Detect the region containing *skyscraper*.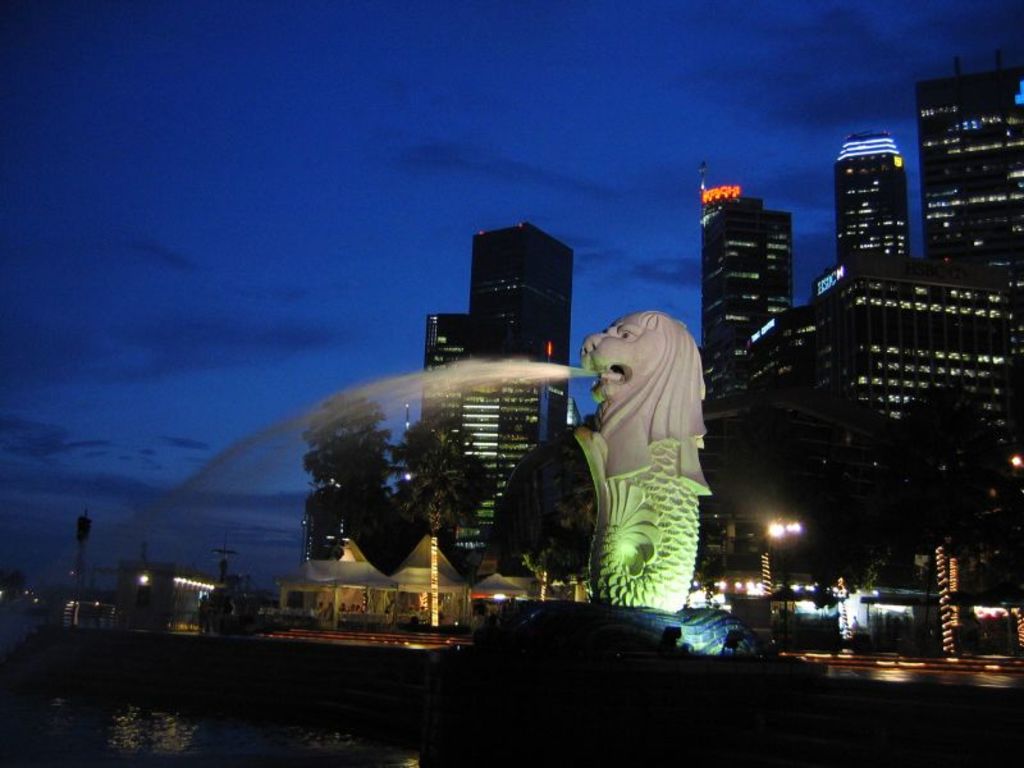
919/35/1023/296.
